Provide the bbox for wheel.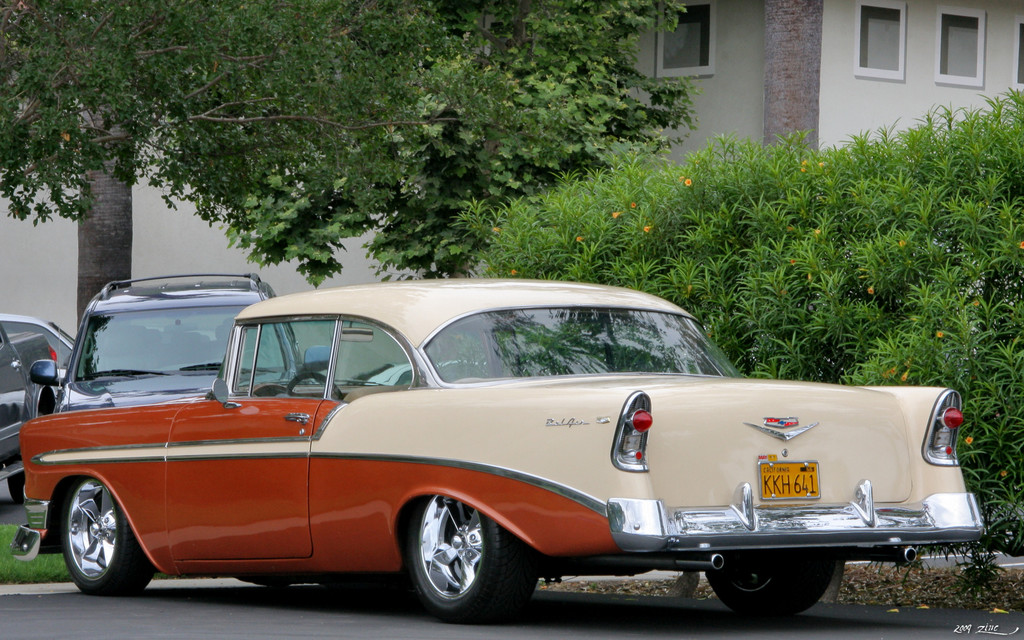
287 375 347 396.
